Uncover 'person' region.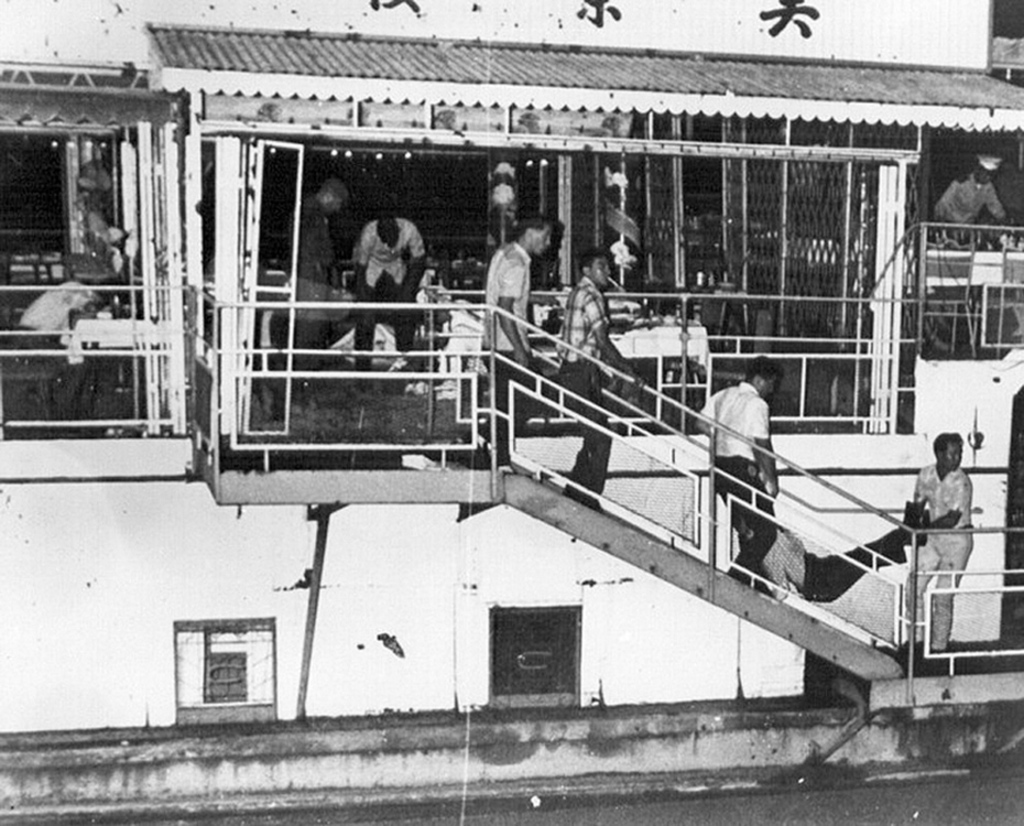
Uncovered: 900:442:976:675.
